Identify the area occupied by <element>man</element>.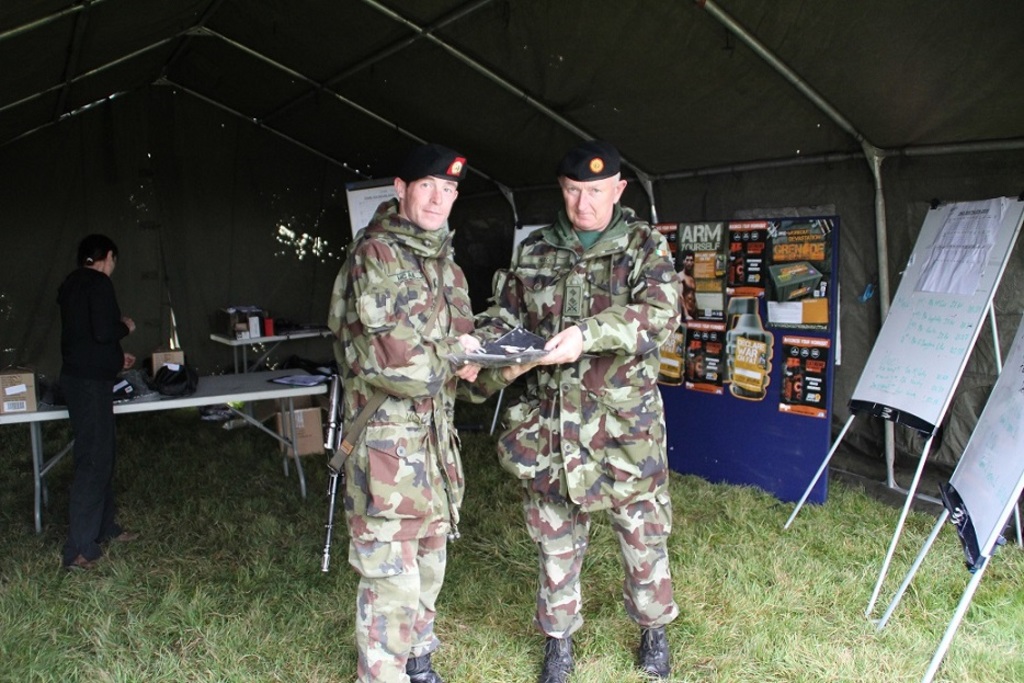
Area: (327,145,539,682).
